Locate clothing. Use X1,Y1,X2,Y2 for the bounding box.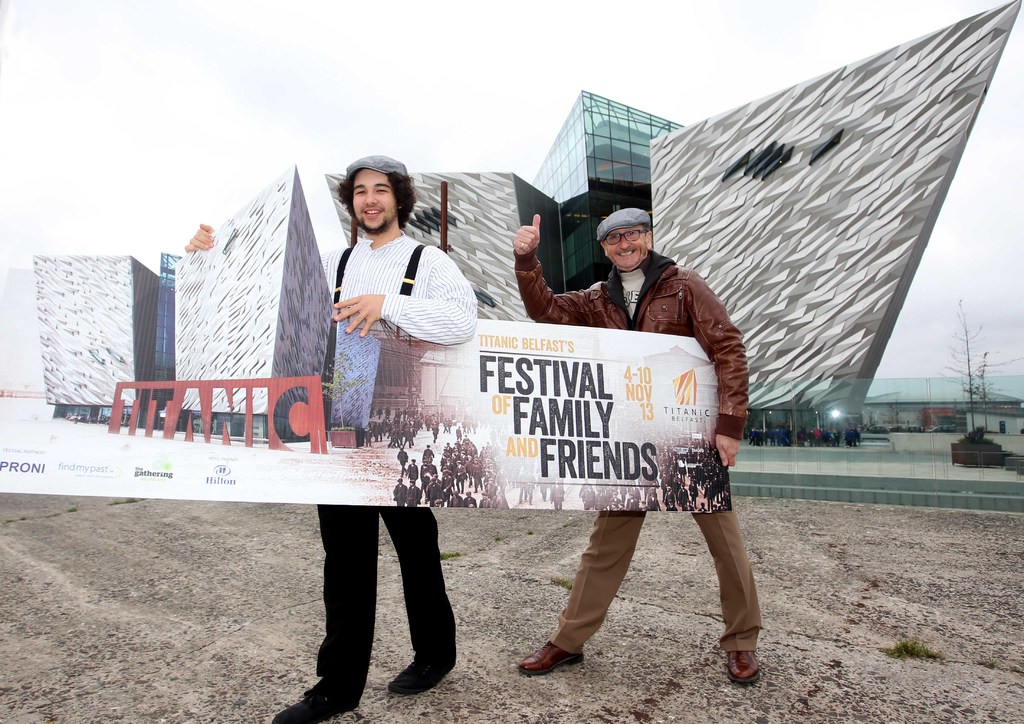
307,504,461,715.
